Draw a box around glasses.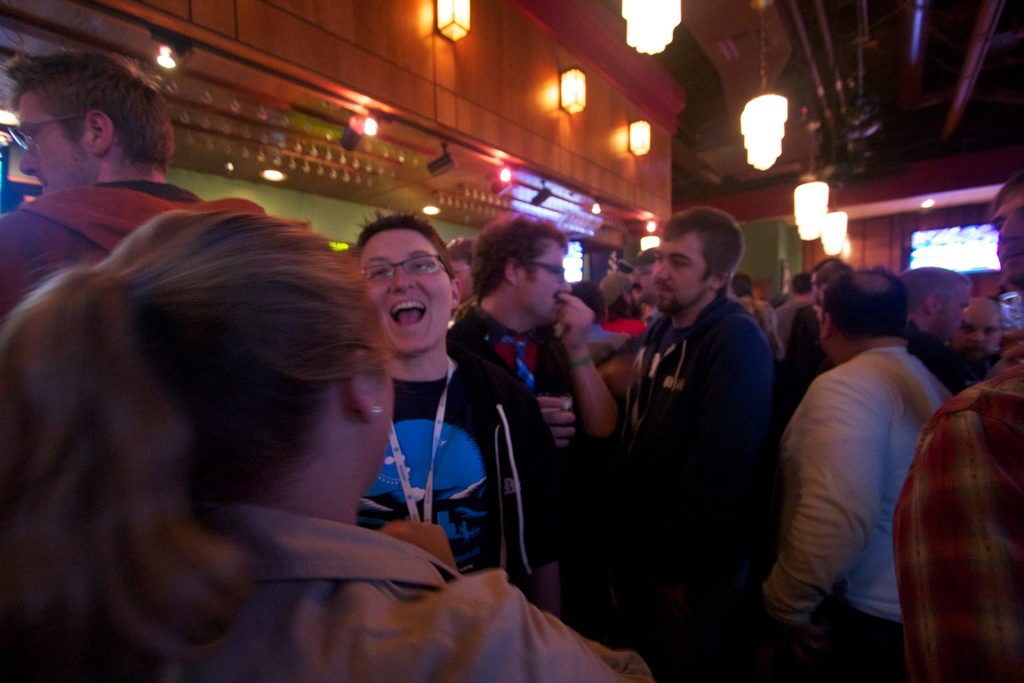
BBox(526, 261, 564, 282).
